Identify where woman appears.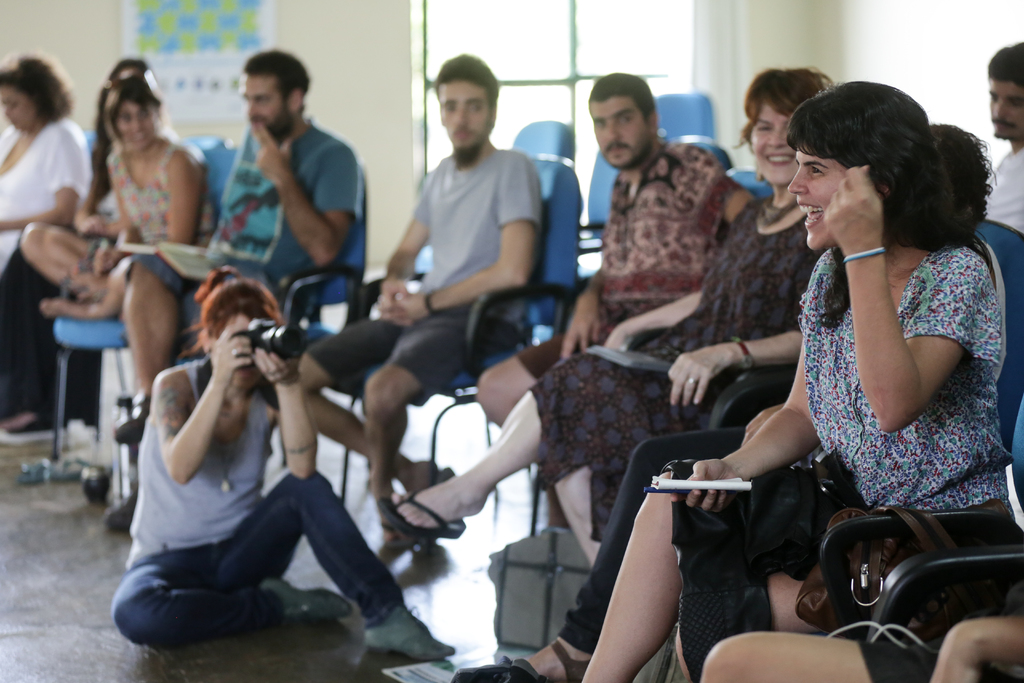
Appears at [left=0, top=50, right=92, bottom=445].
